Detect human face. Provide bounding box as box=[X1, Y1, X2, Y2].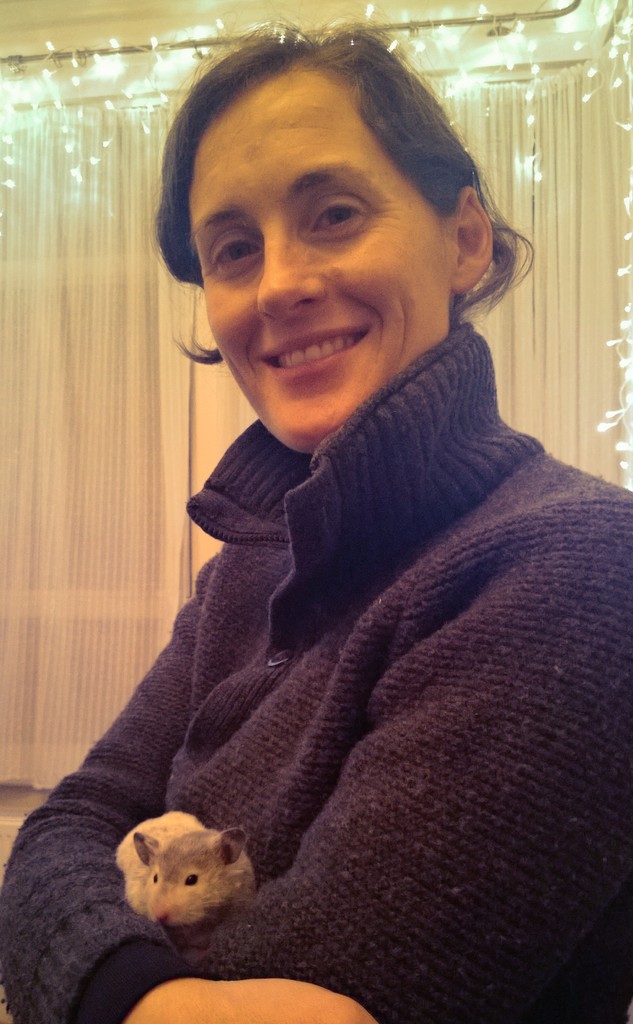
box=[179, 70, 456, 459].
